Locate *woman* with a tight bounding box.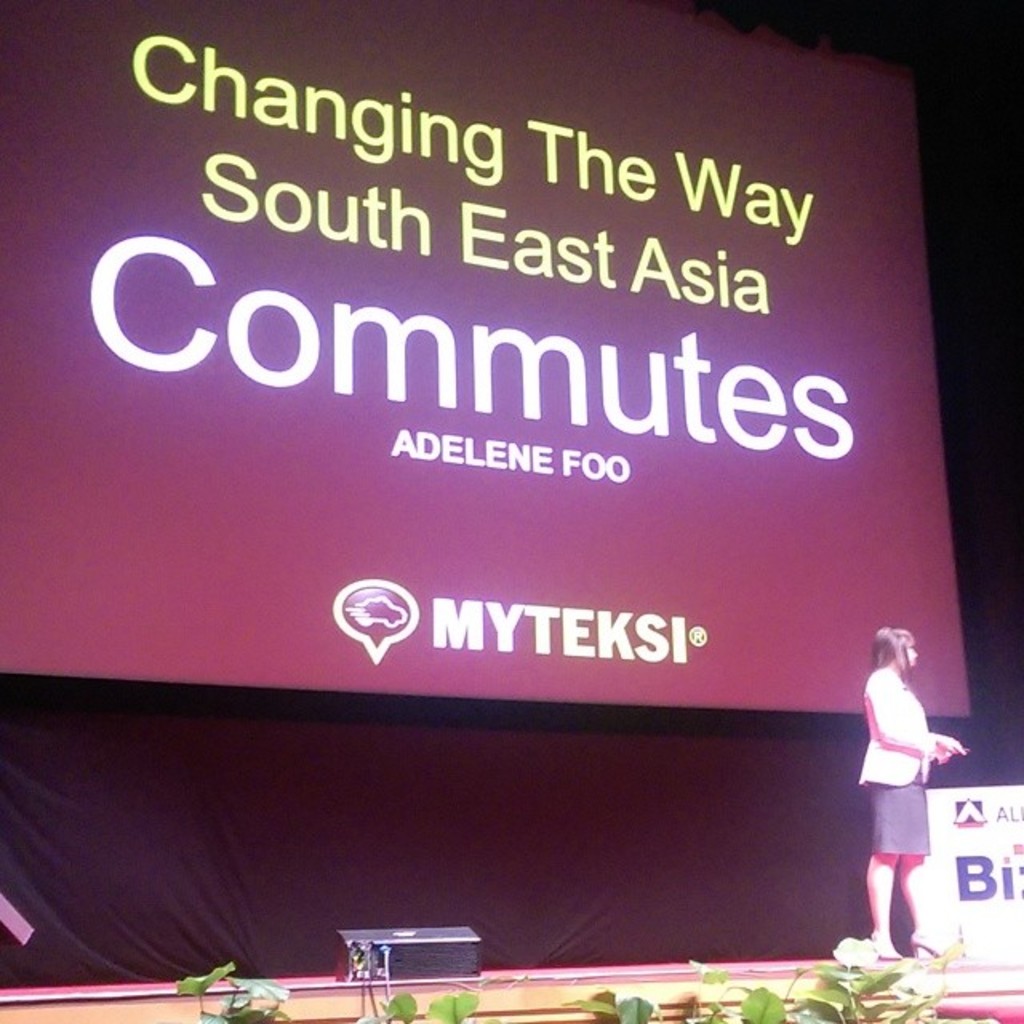
rect(853, 624, 970, 960).
